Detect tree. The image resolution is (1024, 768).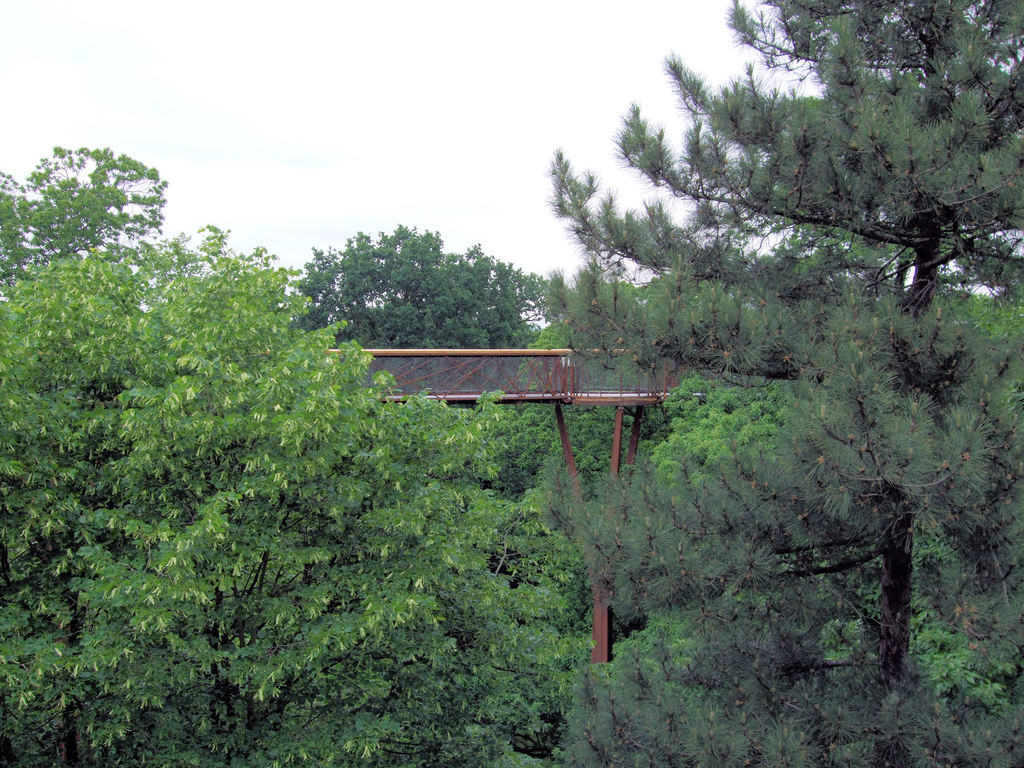
l=486, t=0, r=1023, b=767.
